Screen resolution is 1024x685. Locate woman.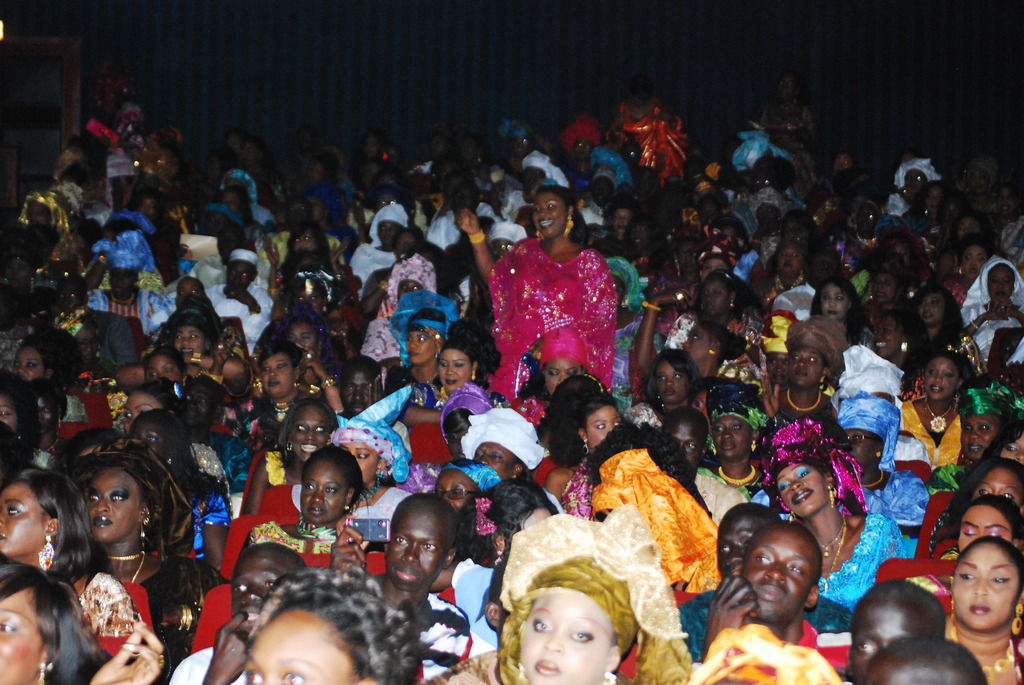
(430, 515, 692, 684).
